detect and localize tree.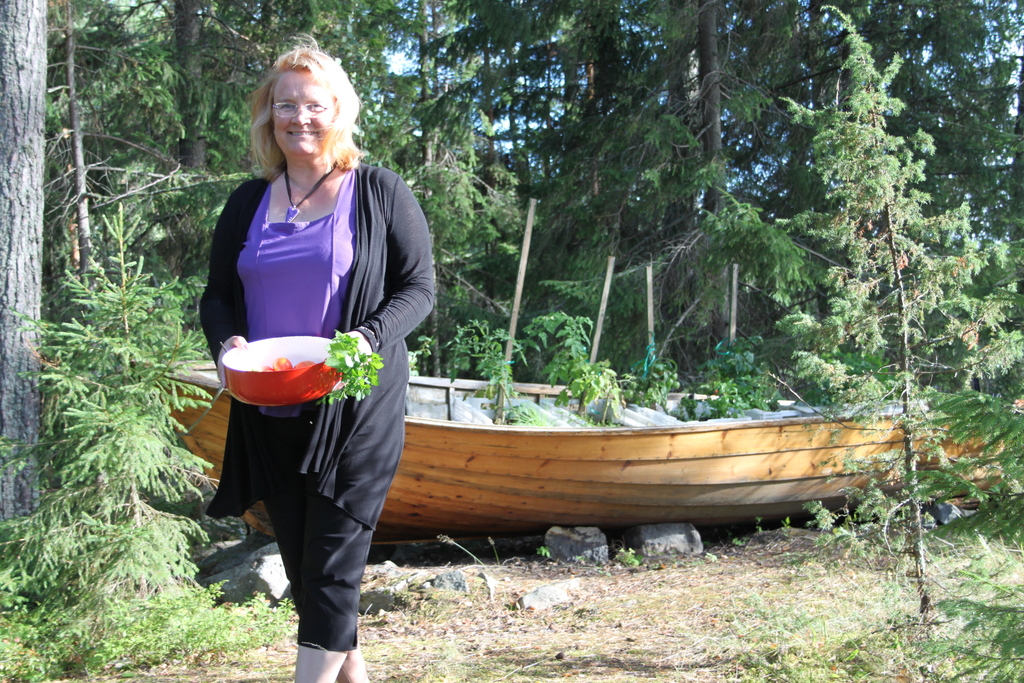
Localized at [left=0, top=0, right=88, bottom=548].
